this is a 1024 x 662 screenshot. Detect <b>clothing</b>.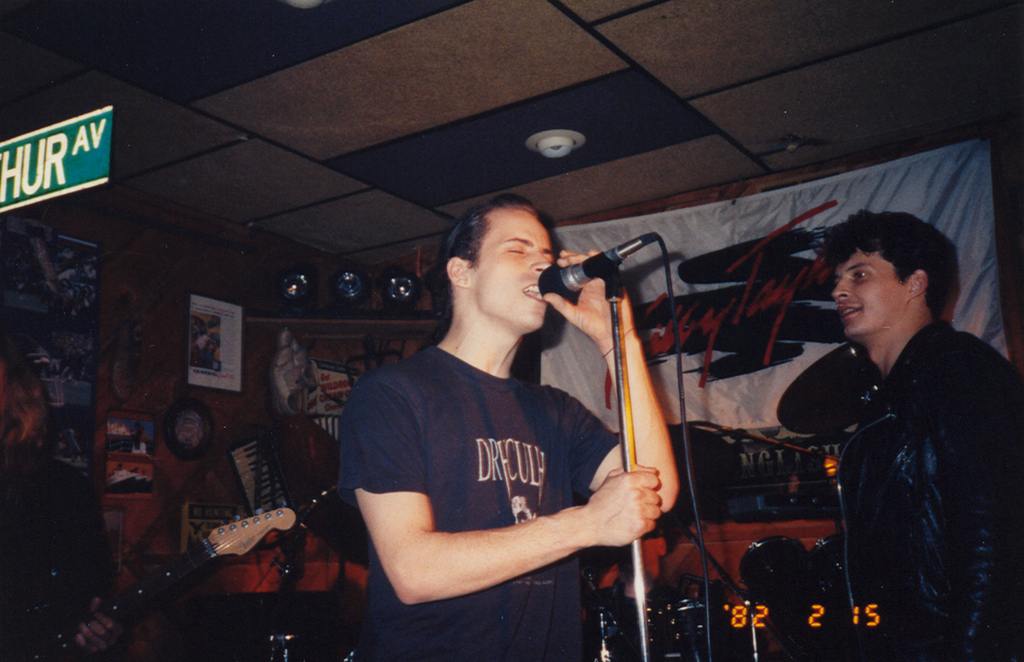
[x1=777, y1=244, x2=1003, y2=661].
